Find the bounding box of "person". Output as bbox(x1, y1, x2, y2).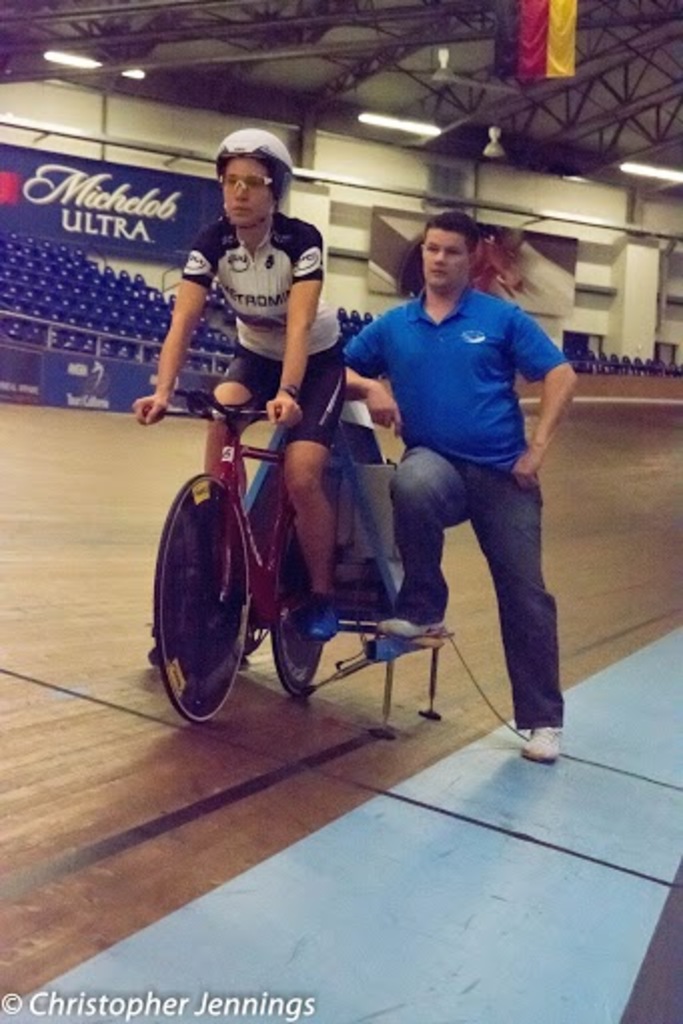
bbox(332, 196, 571, 737).
